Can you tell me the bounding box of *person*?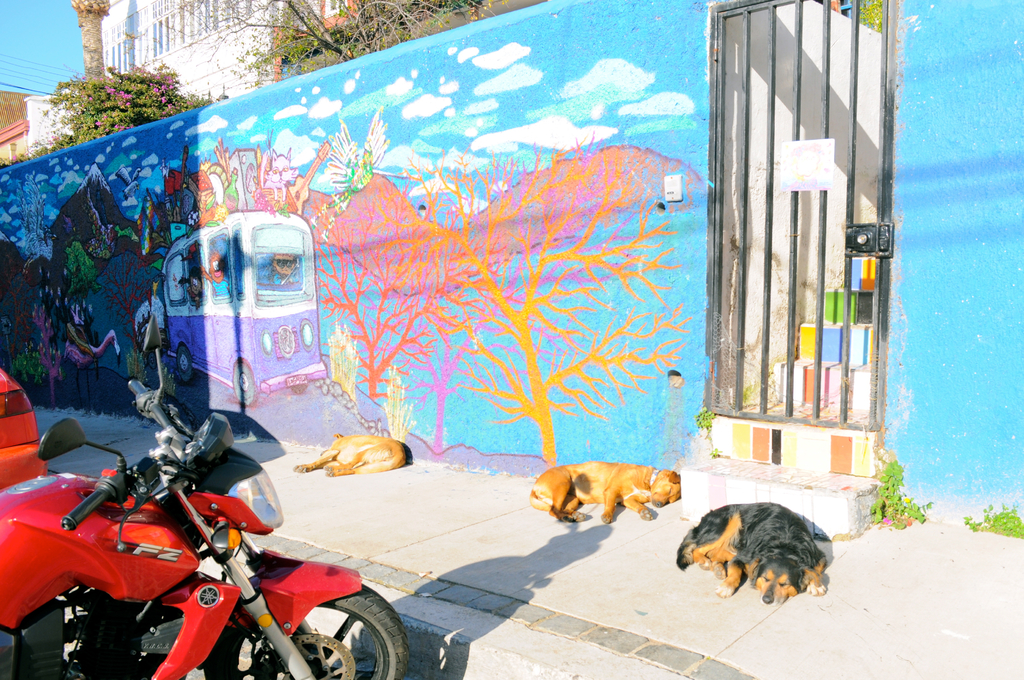
(269, 253, 295, 287).
